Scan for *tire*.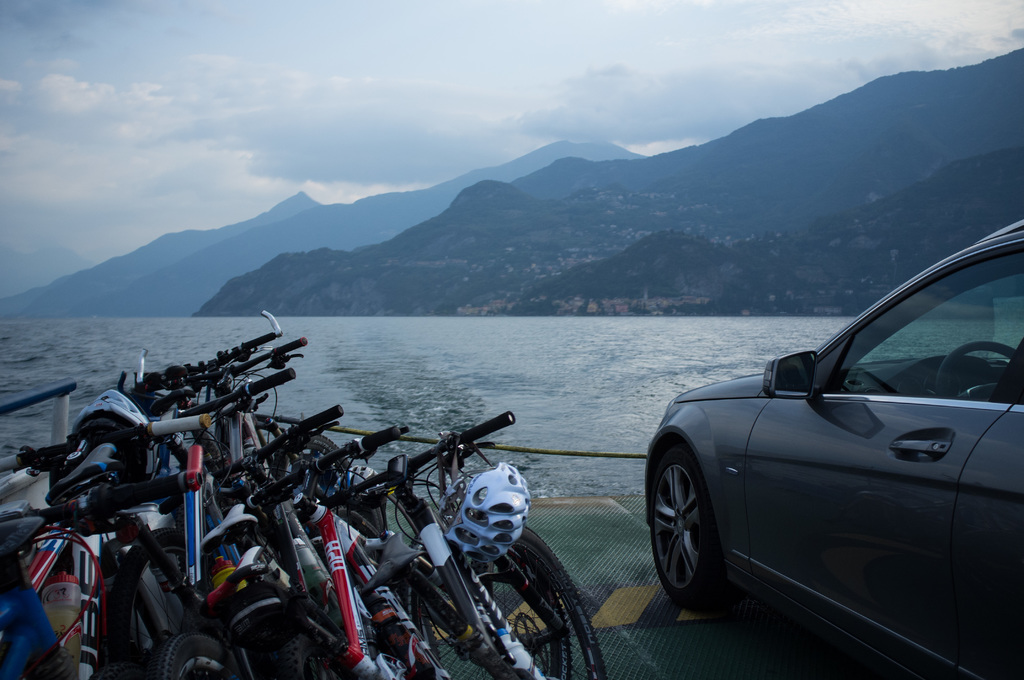
Scan result: (274, 435, 351, 482).
